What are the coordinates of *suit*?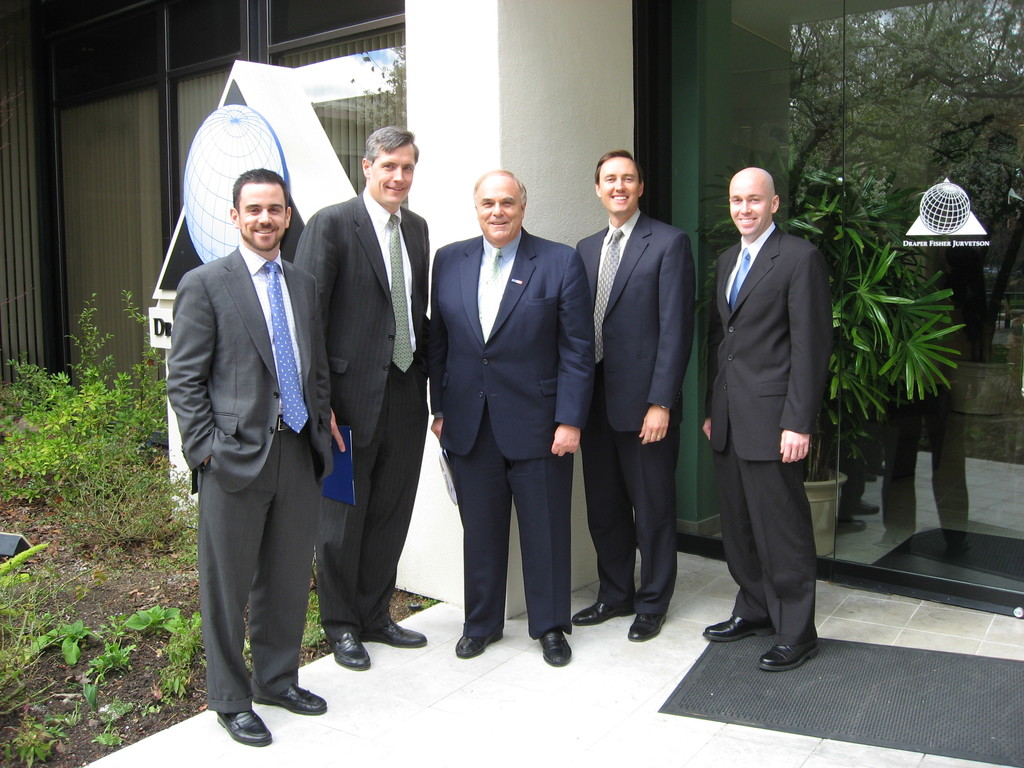
crop(429, 152, 574, 662).
